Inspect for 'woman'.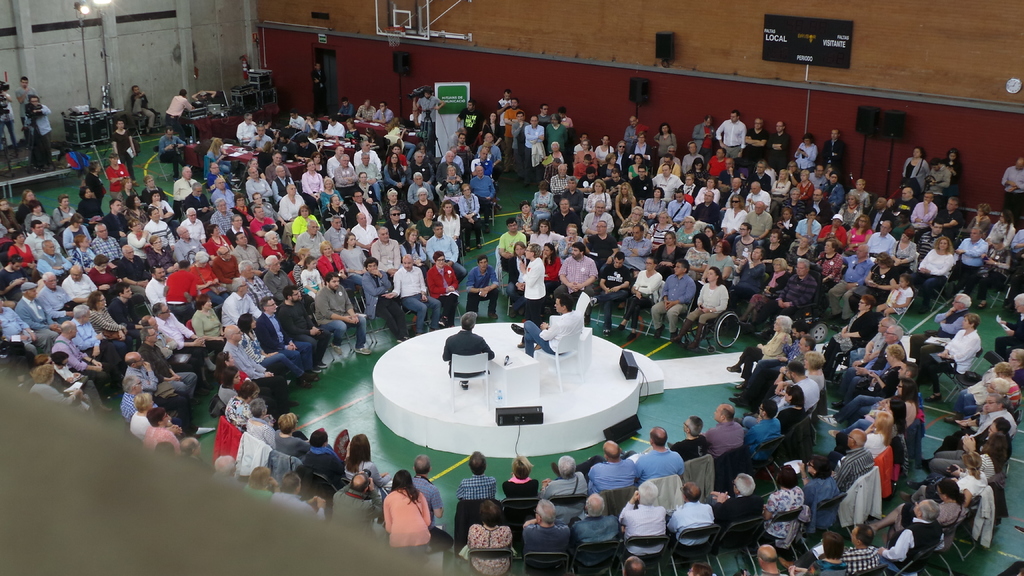
Inspection: bbox=[382, 152, 408, 198].
